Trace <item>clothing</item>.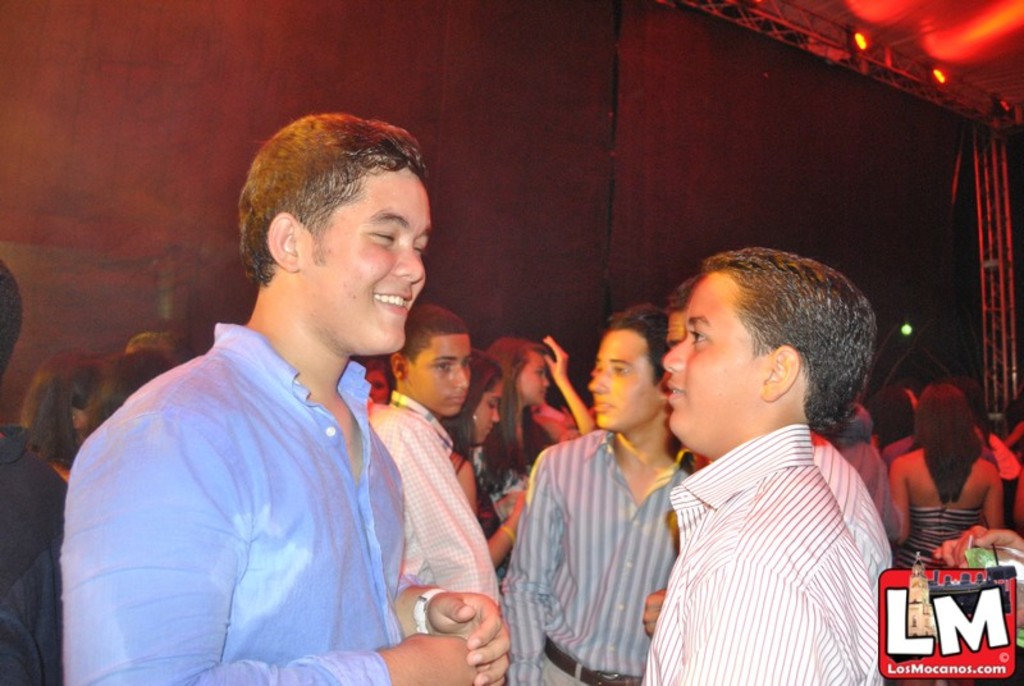
Traced to {"x1": 375, "y1": 385, "x2": 502, "y2": 685}.
